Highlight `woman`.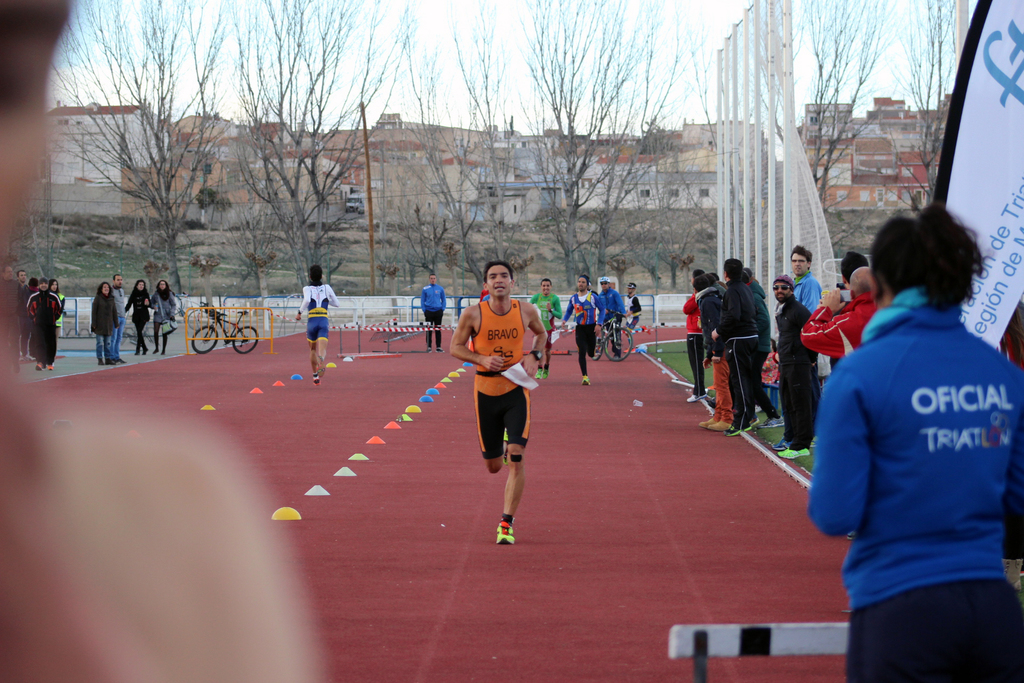
Highlighted region: <bbox>123, 277, 154, 352</bbox>.
